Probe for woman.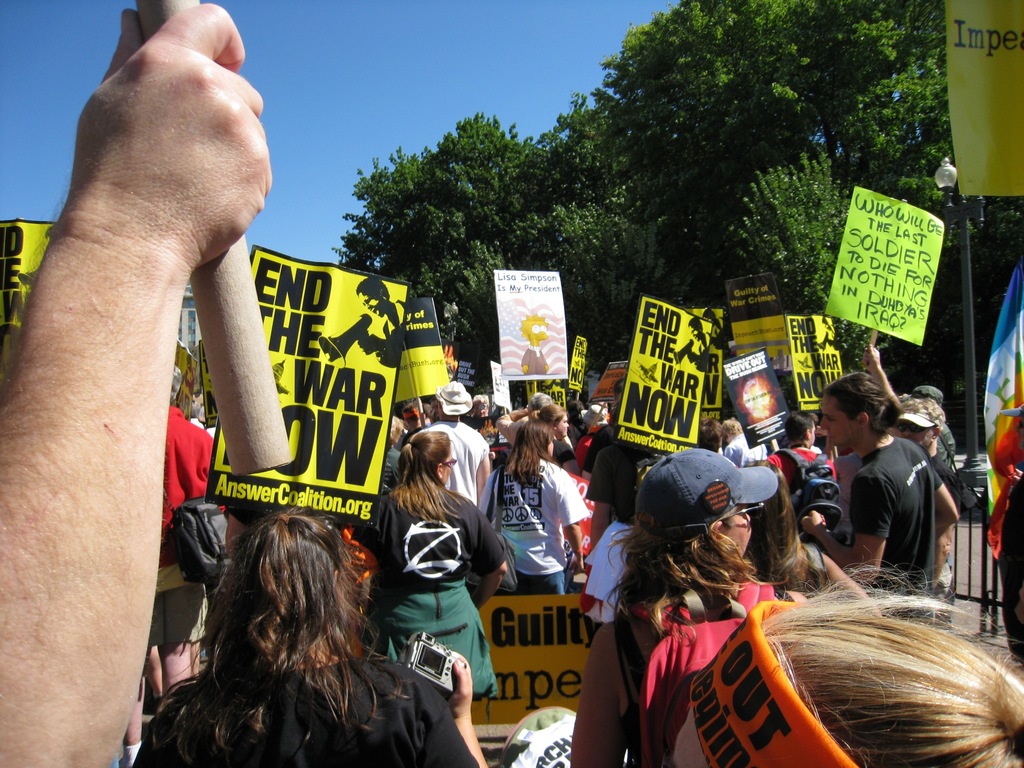
Probe result: pyautogui.locateOnScreen(742, 460, 881, 616).
